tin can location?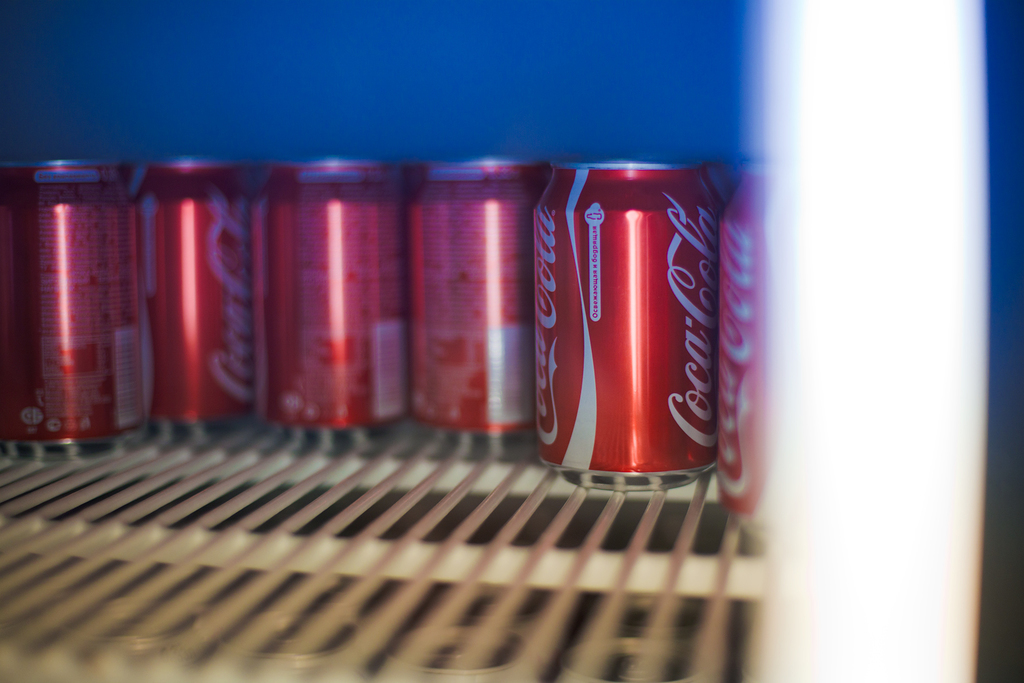
710 154 770 520
